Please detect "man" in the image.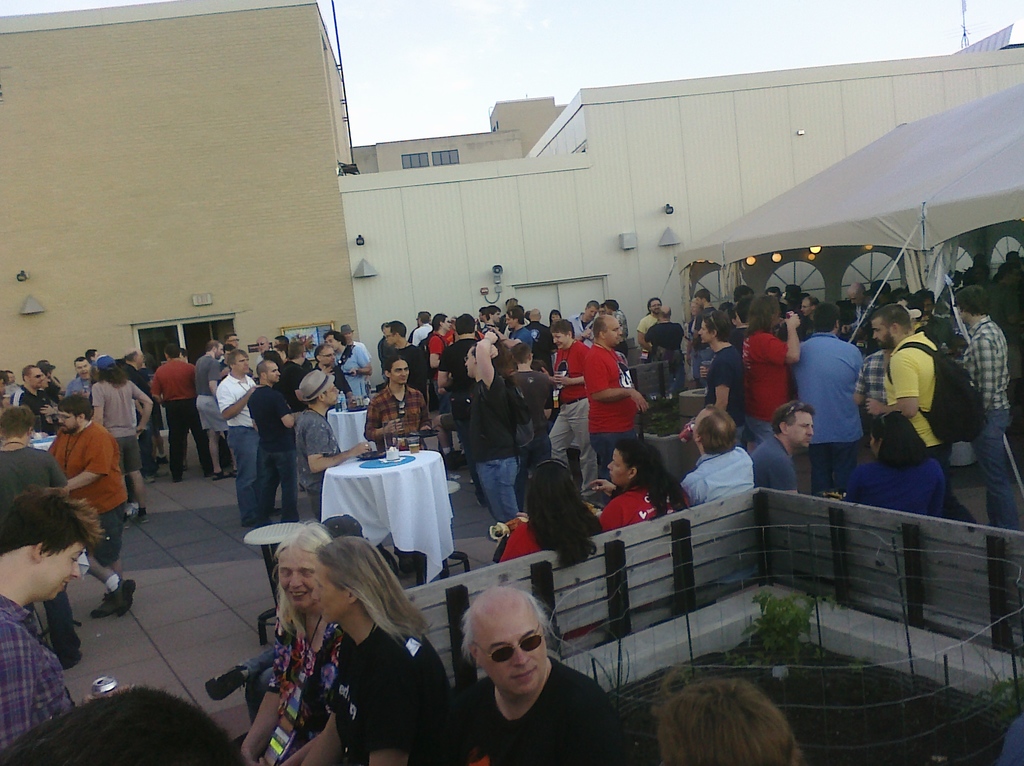
{"left": 41, "top": 389, "right": 136, "bottom": 619}.
